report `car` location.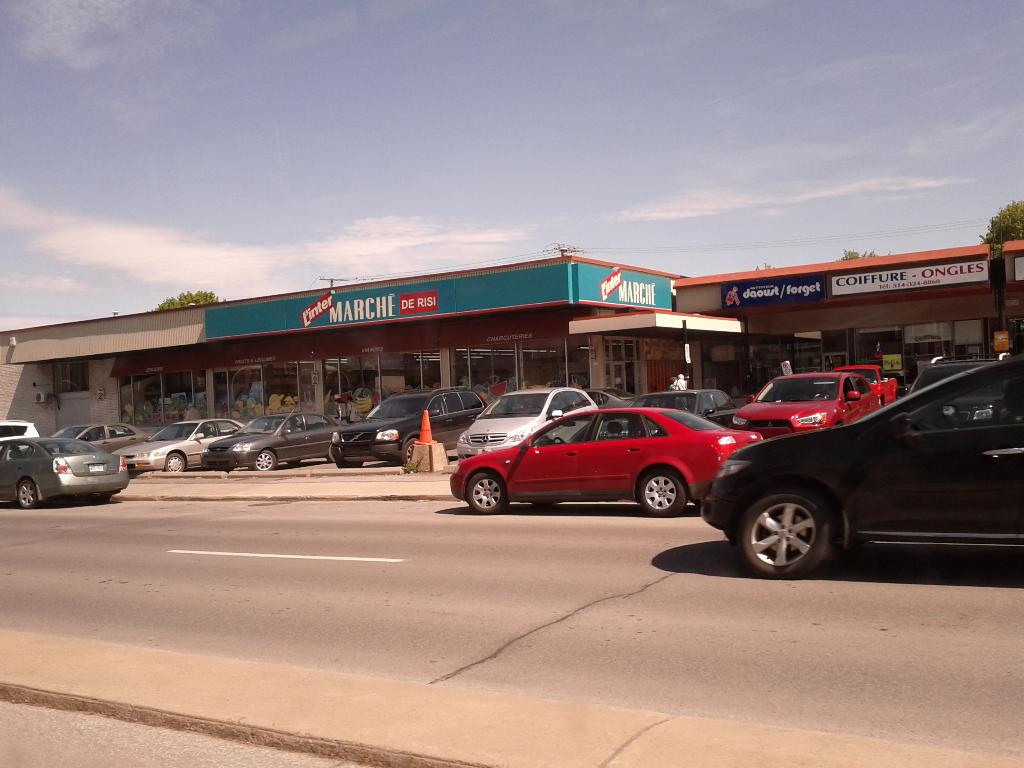
Report: [0,435,129,508].
